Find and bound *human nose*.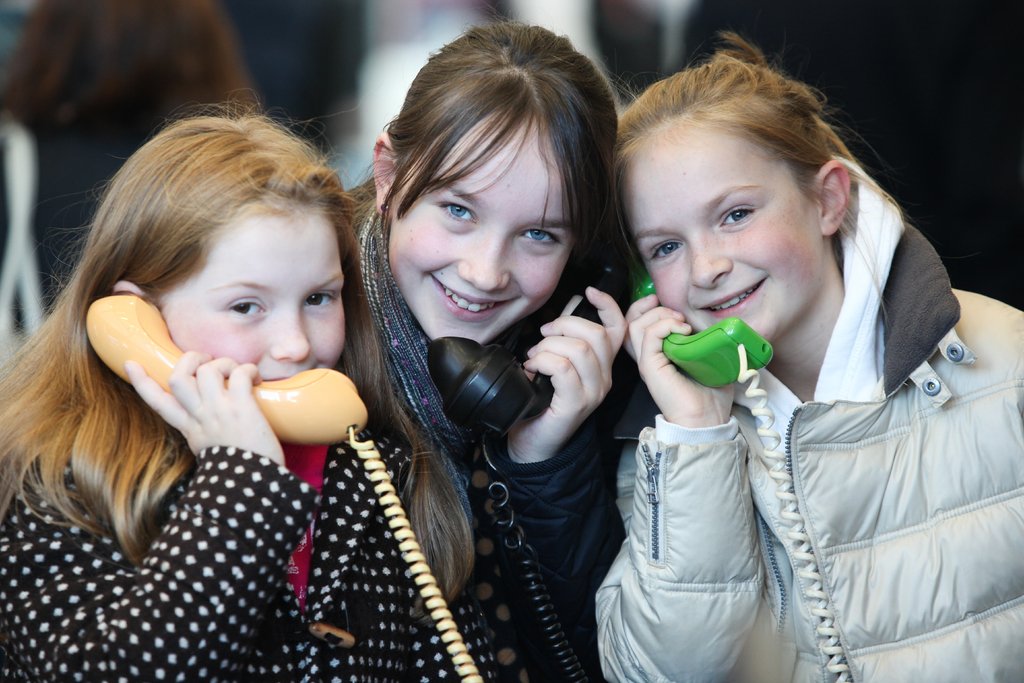
Bound: {"left": 457, "top": 226, "right": 512, "bottom": 293}.
